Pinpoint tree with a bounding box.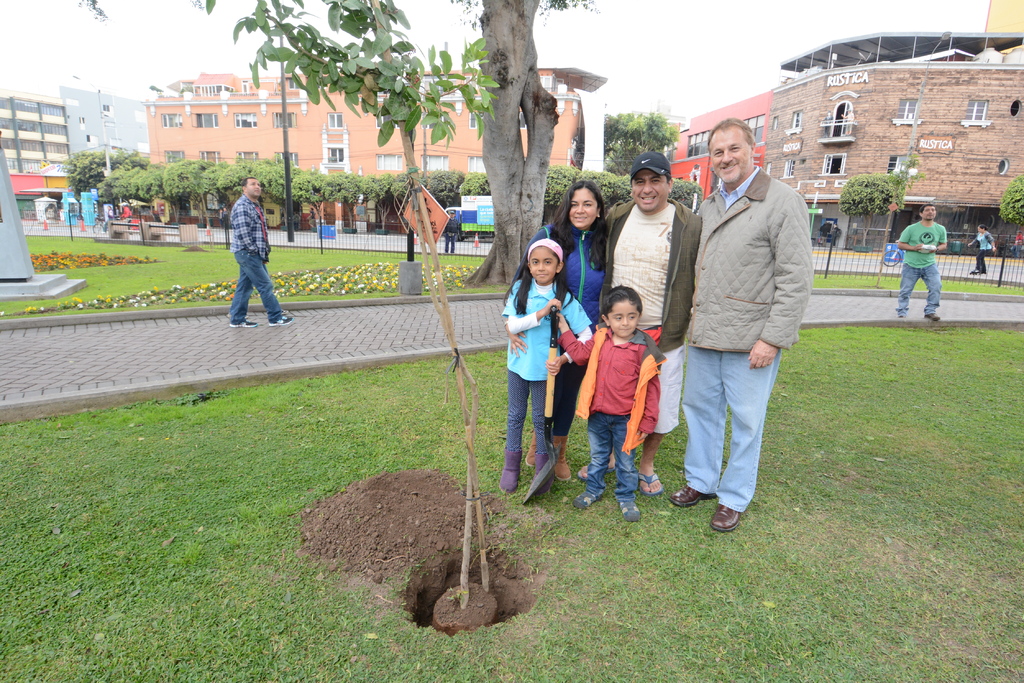
[x1=1002, y1=173, x2=1023, y2=248].
